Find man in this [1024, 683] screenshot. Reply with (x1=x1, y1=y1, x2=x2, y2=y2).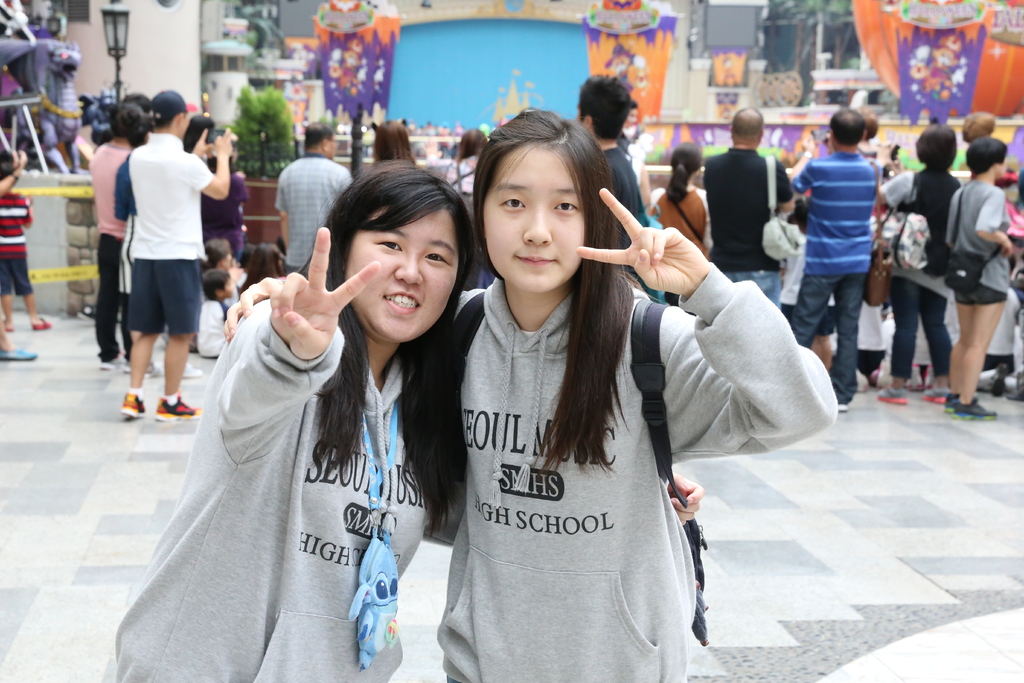
(x1=573, y1=79, x2=672, y2=302).
